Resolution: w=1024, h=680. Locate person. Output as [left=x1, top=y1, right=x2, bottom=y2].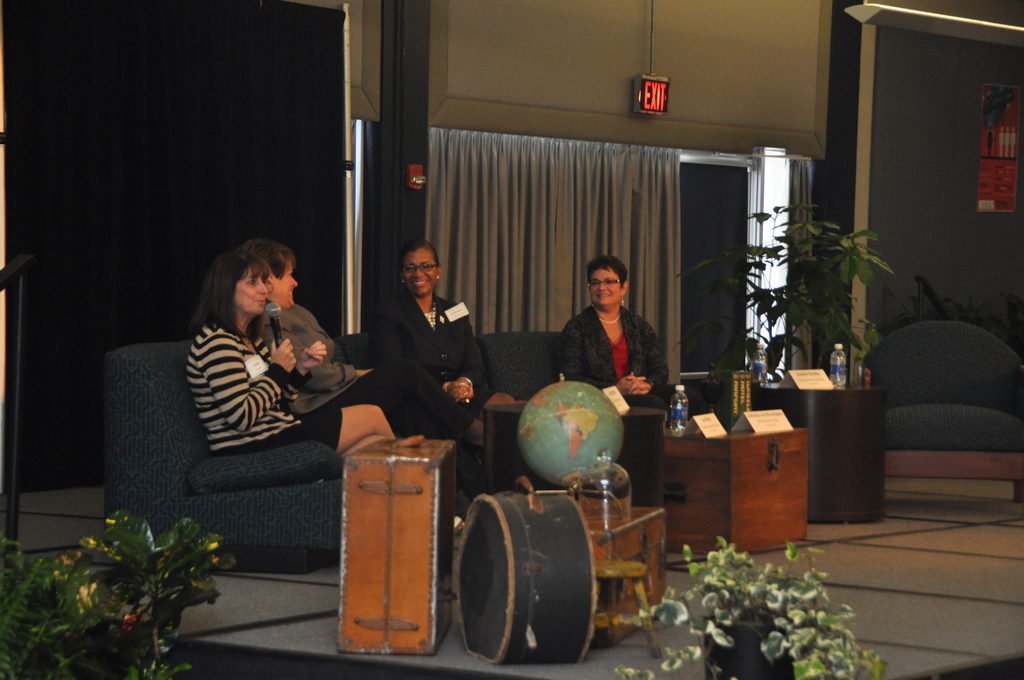
[left=375, top=231, right=509, bottom=407].
